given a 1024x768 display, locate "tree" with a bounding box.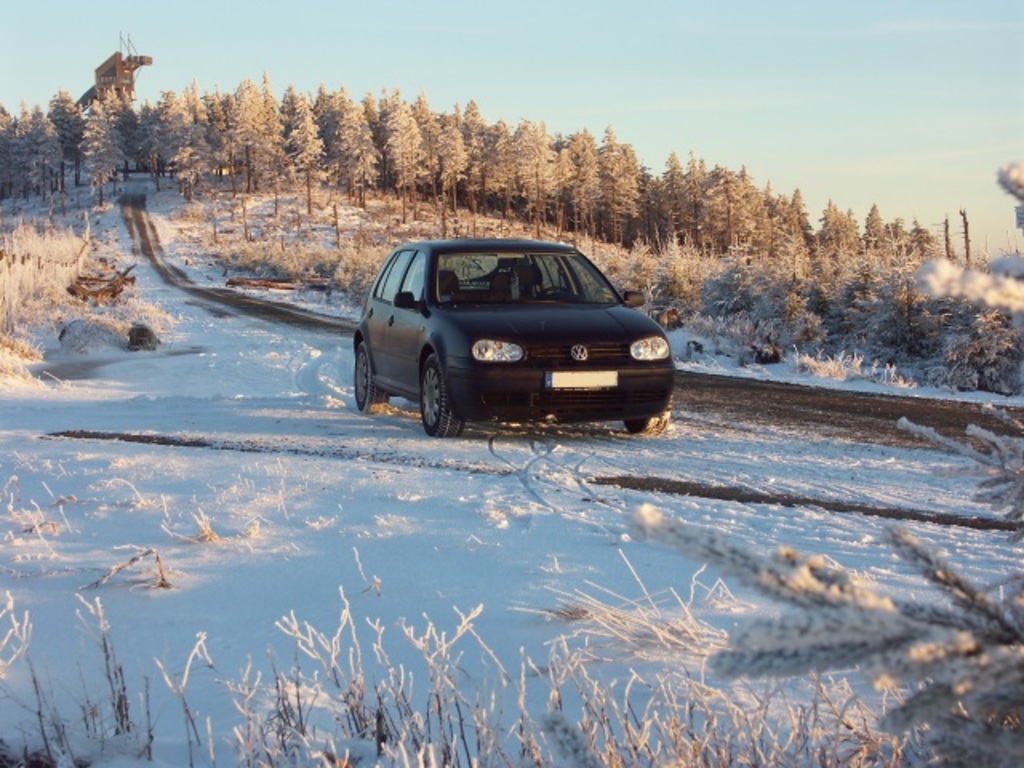
Located: region(576, 152, 608, 242).
